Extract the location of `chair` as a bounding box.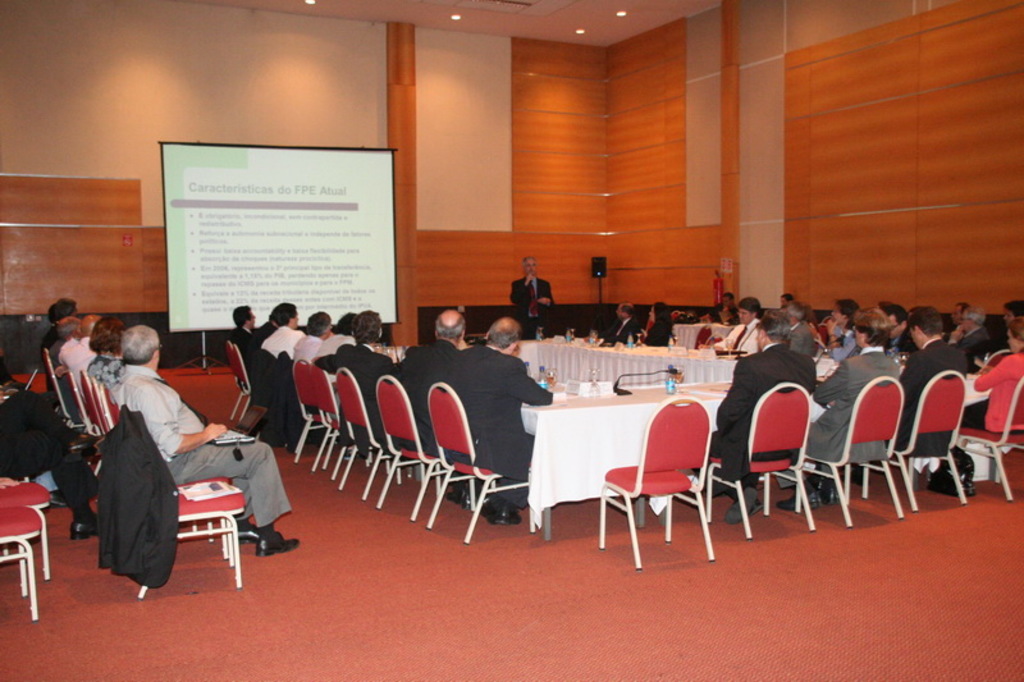
[0, 499, 49, 618].
